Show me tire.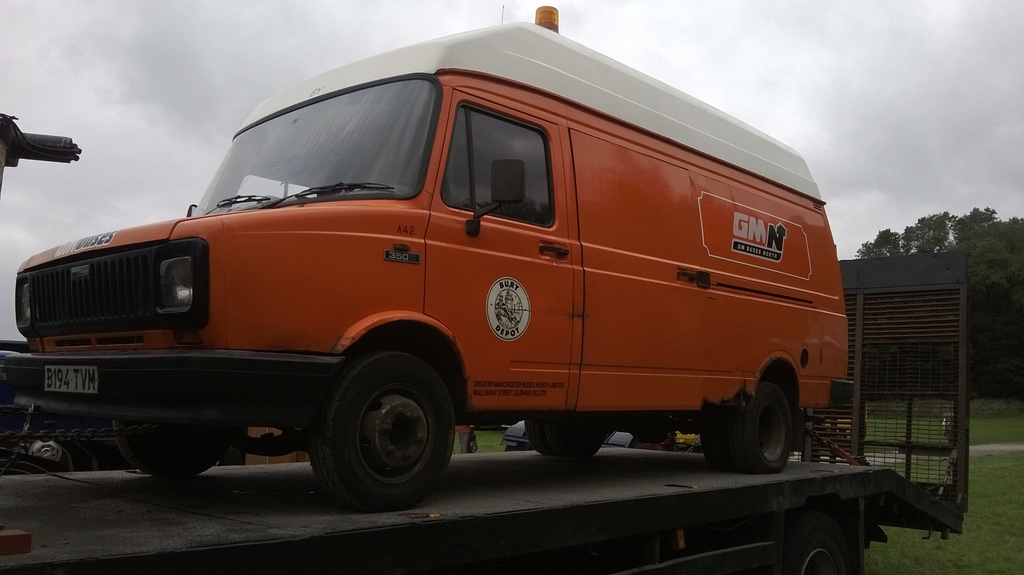
tire is here: bbox=[309, 346, 458, 510].
